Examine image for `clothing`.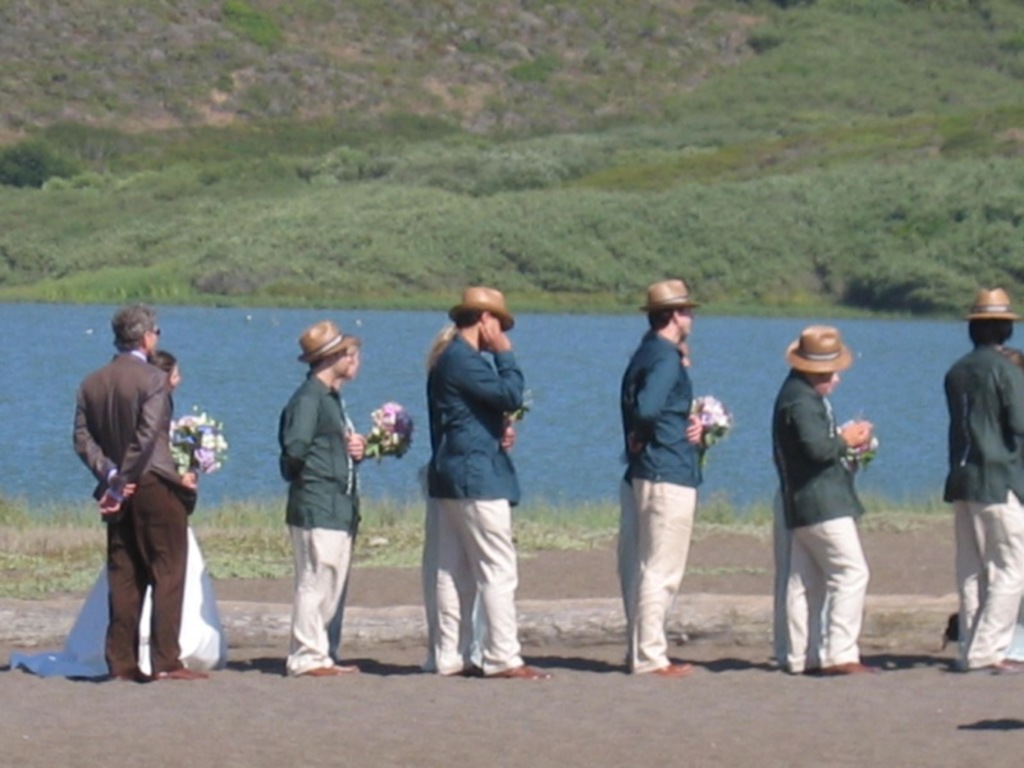
Examination result: bbox=[320, 394, 358, 658].
